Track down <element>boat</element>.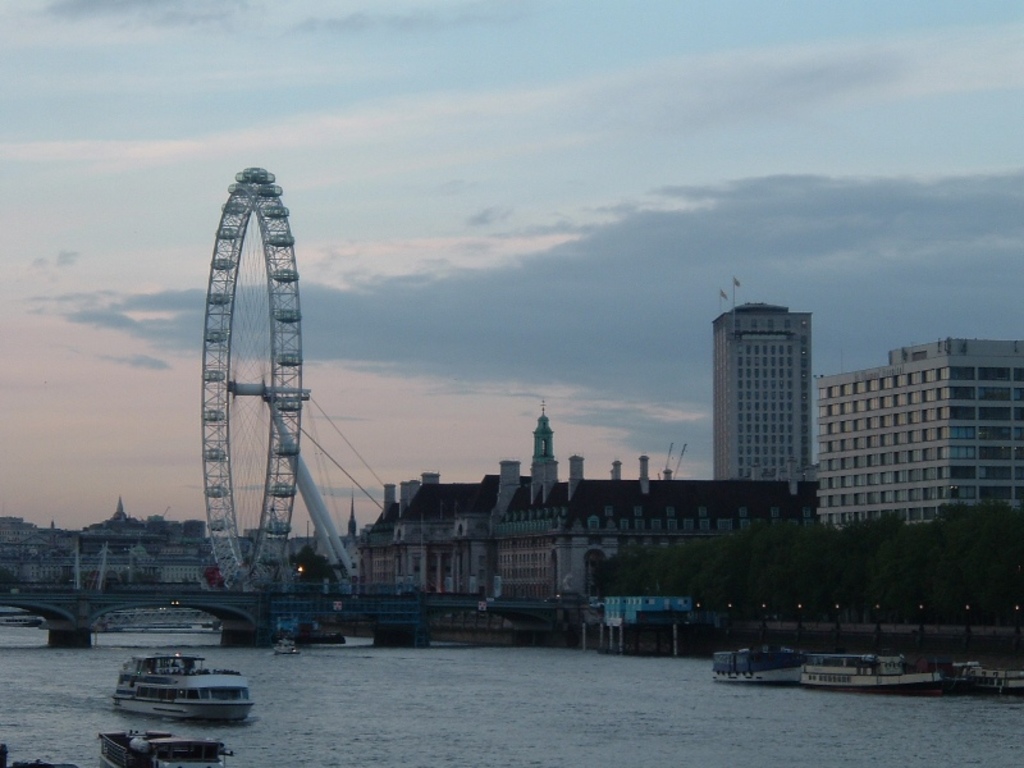
Tracked to detection(695, 646, 806, 694).
